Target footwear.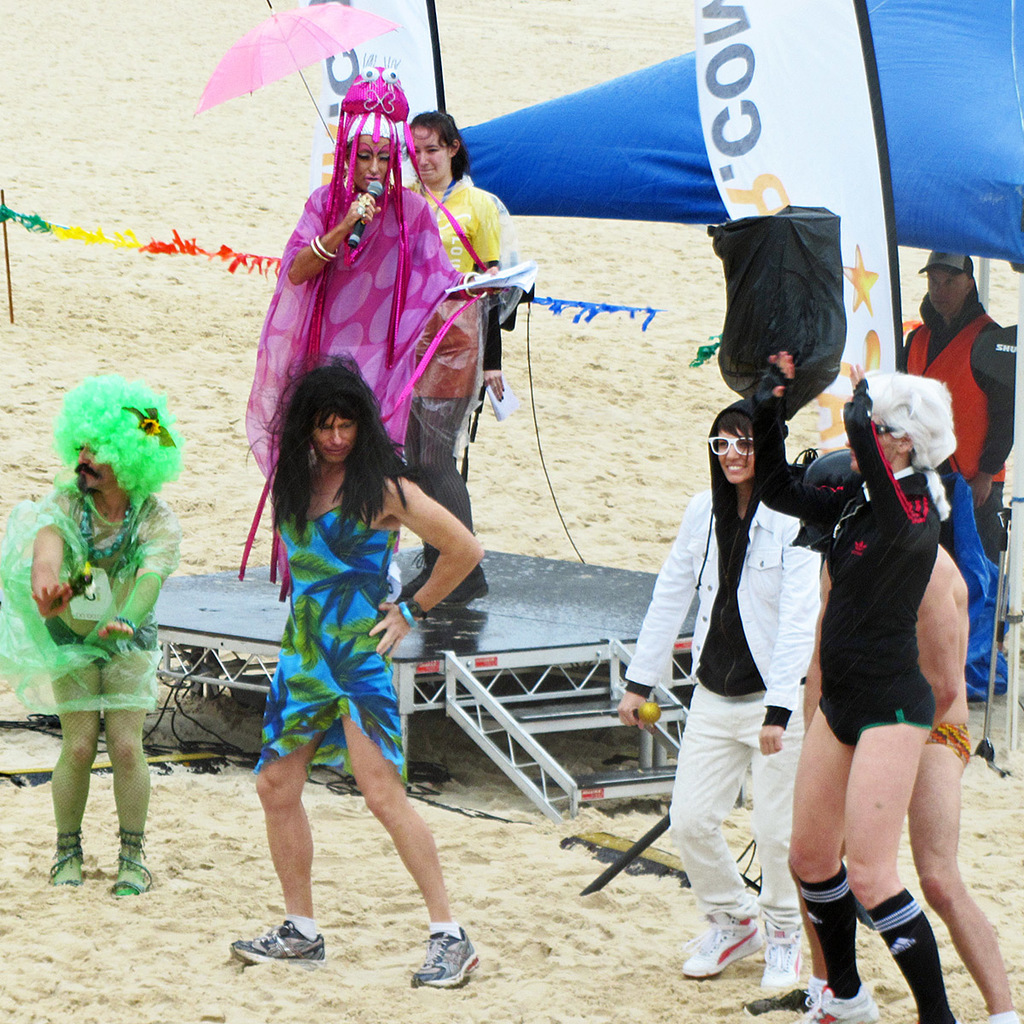
Target region: (left=415, top=924, right=482, bottom=986).
